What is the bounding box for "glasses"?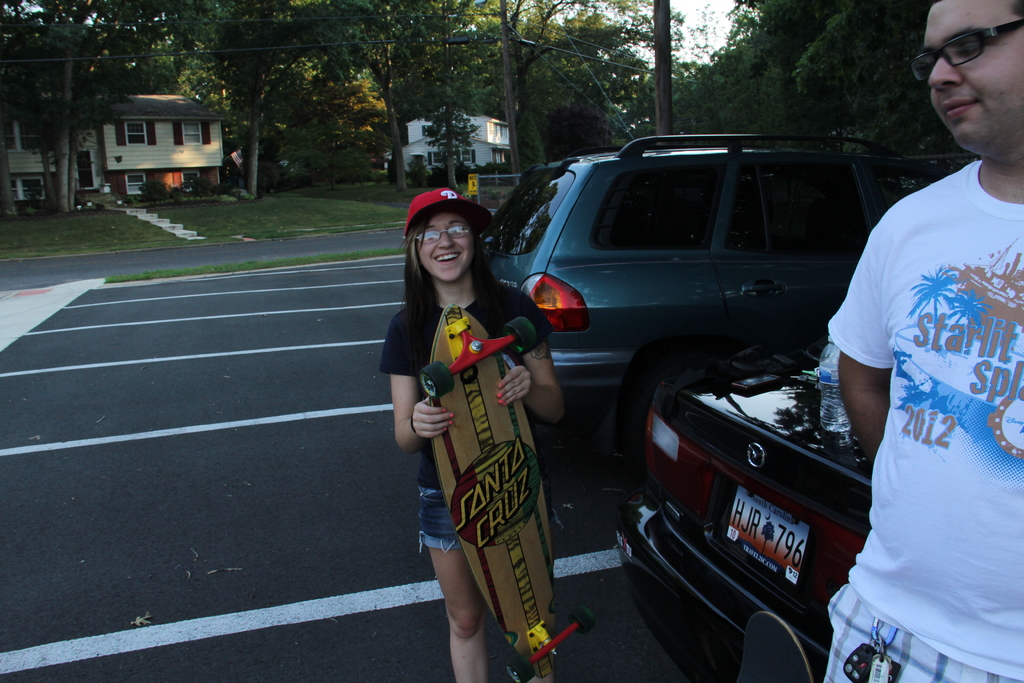
bbox=(924, 22, 1021, 69).
